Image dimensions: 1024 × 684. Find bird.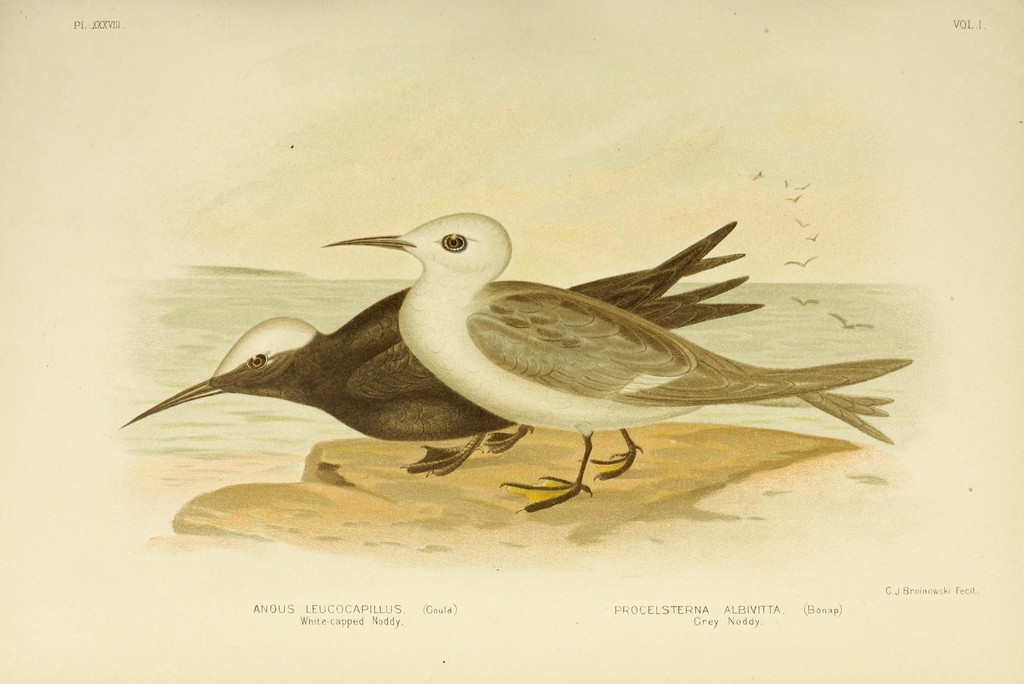
select_region(783, 195, 803, 207).
